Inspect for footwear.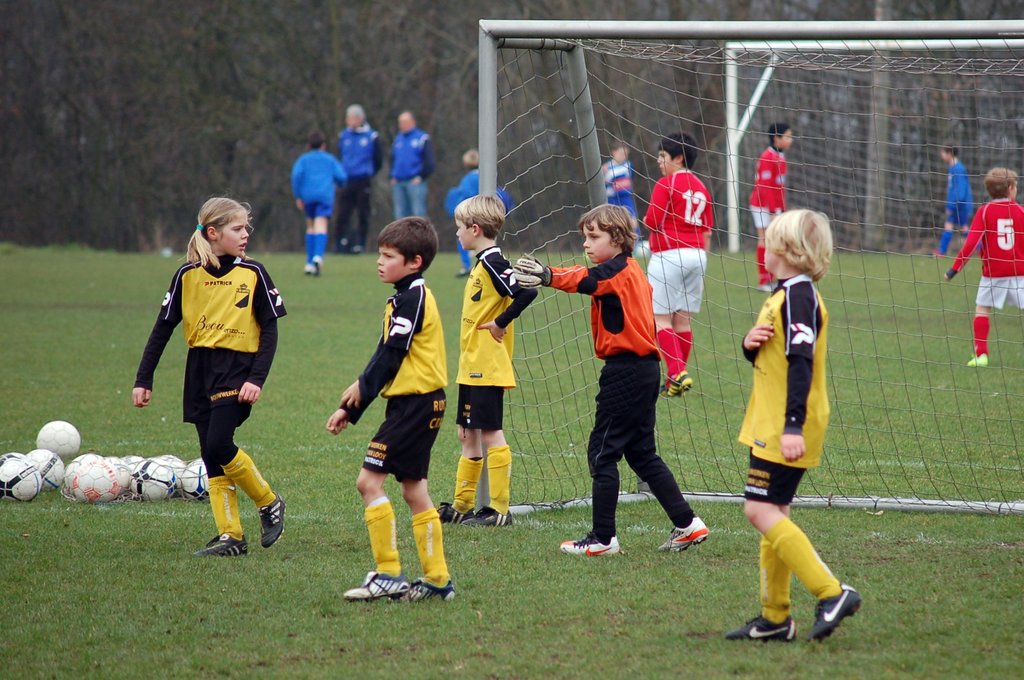
Inspection: 724/608/799/642.
